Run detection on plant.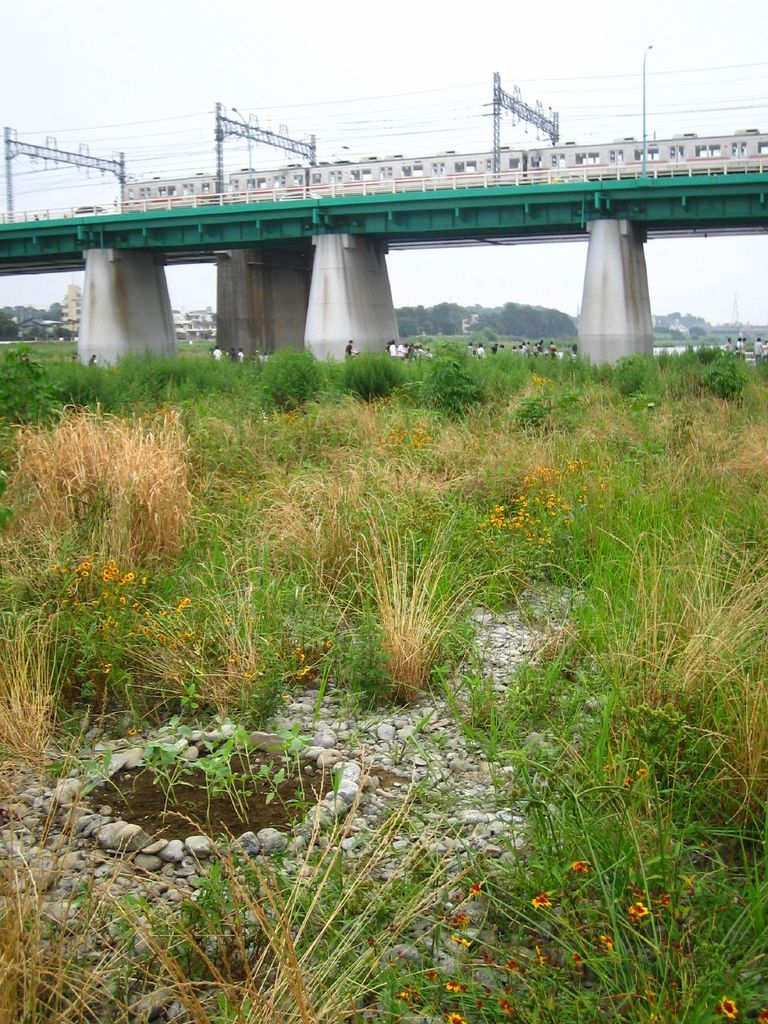
Result: [423, 406, 601, 612].
